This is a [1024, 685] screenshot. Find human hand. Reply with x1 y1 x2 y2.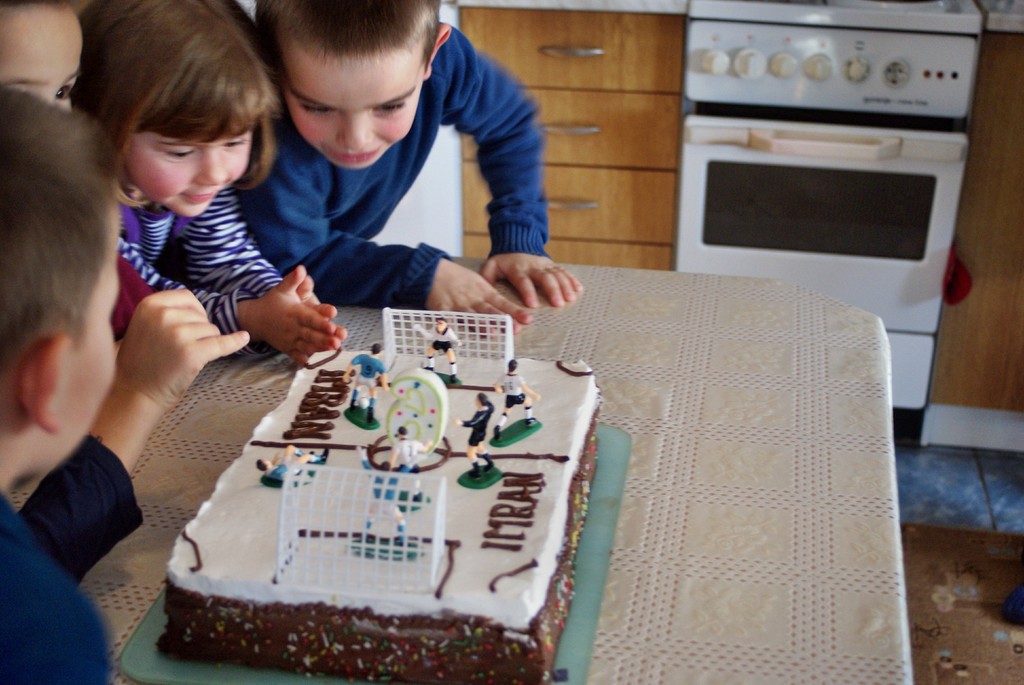
477 255 584 307.
